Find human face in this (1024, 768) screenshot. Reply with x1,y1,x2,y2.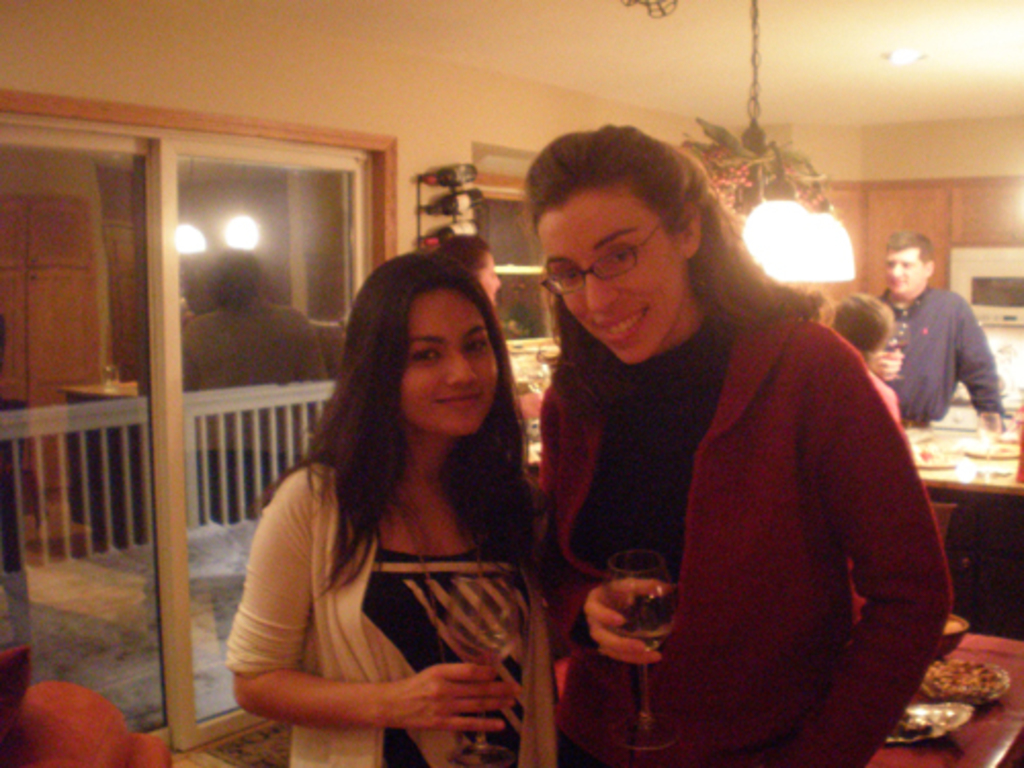
535,199,684,367.
